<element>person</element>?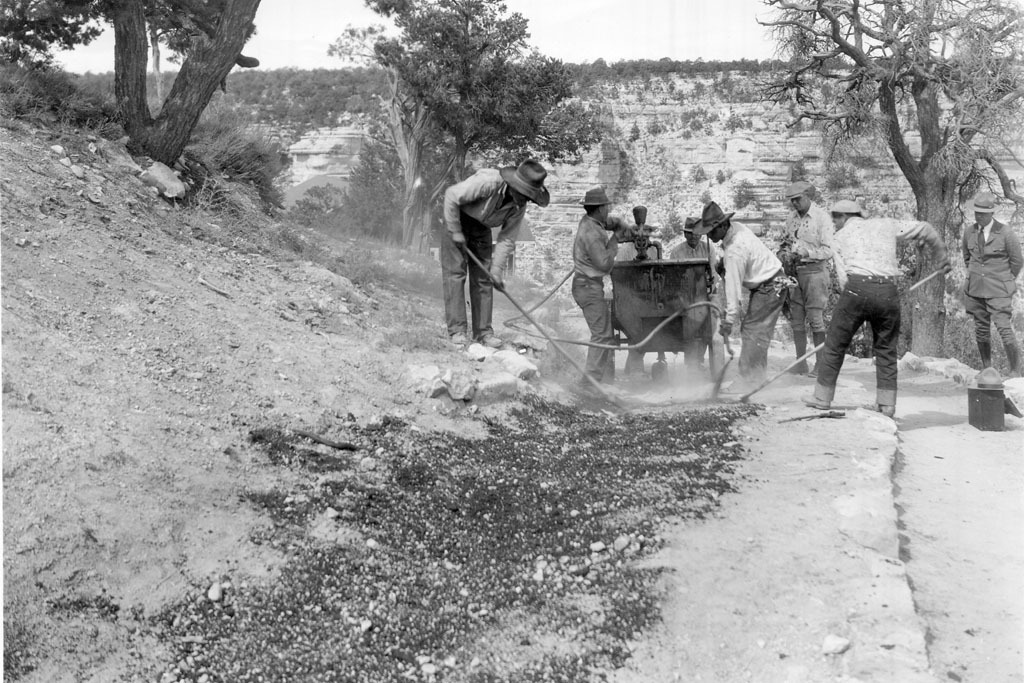
{"left": 772, "top": 189, "right": 833, "bottom": 379}
